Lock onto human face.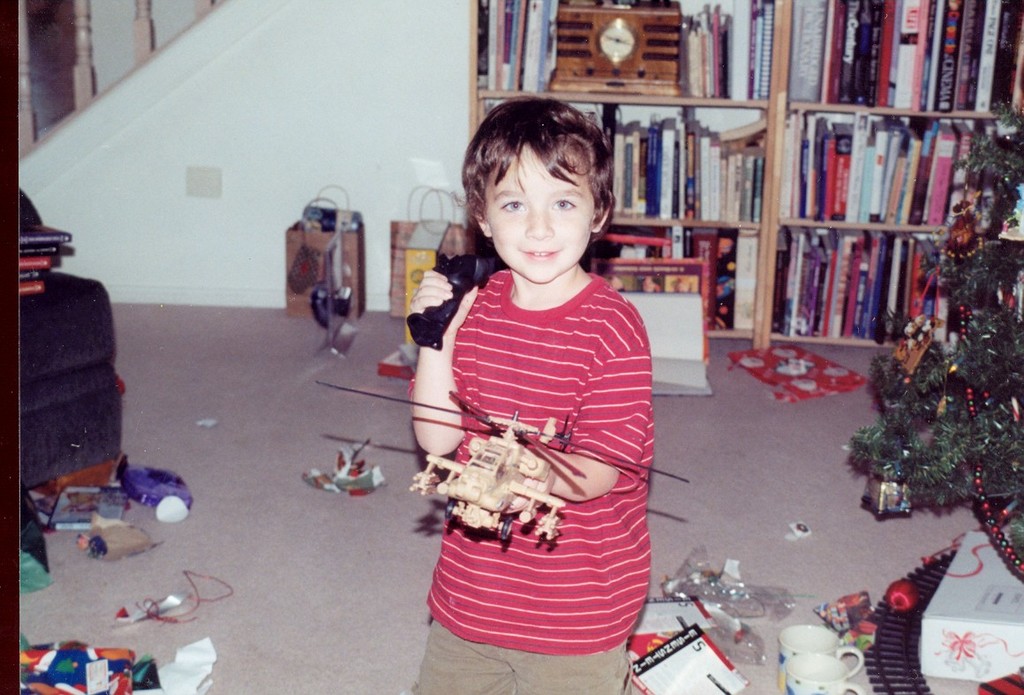
Locked: x1=484 y1=140 x2=595 y2=282.
